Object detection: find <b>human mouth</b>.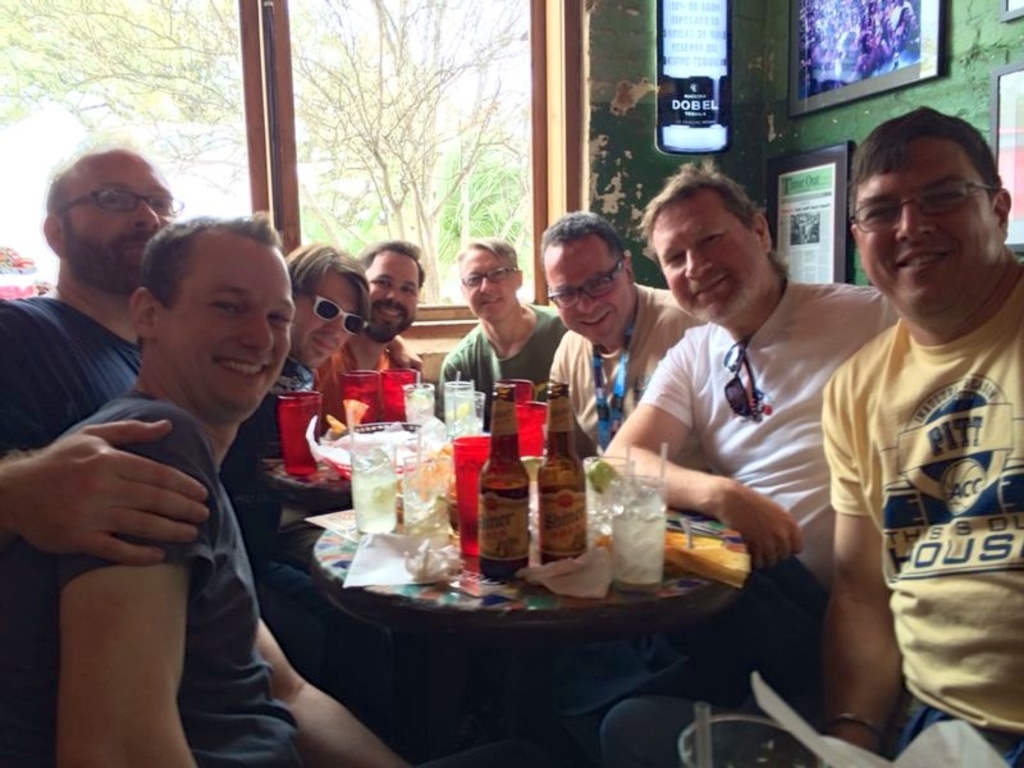
left=477, top=293, right=506, bottom=308.
